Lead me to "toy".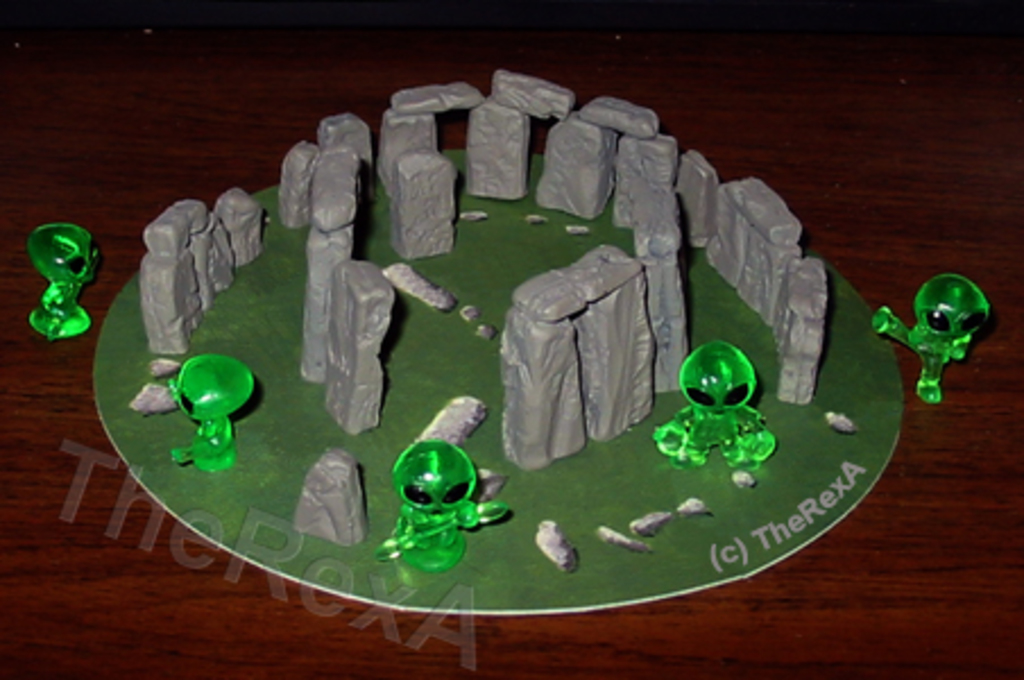
Lead to [x1=290, y1=145, x2=349, y2=385].
